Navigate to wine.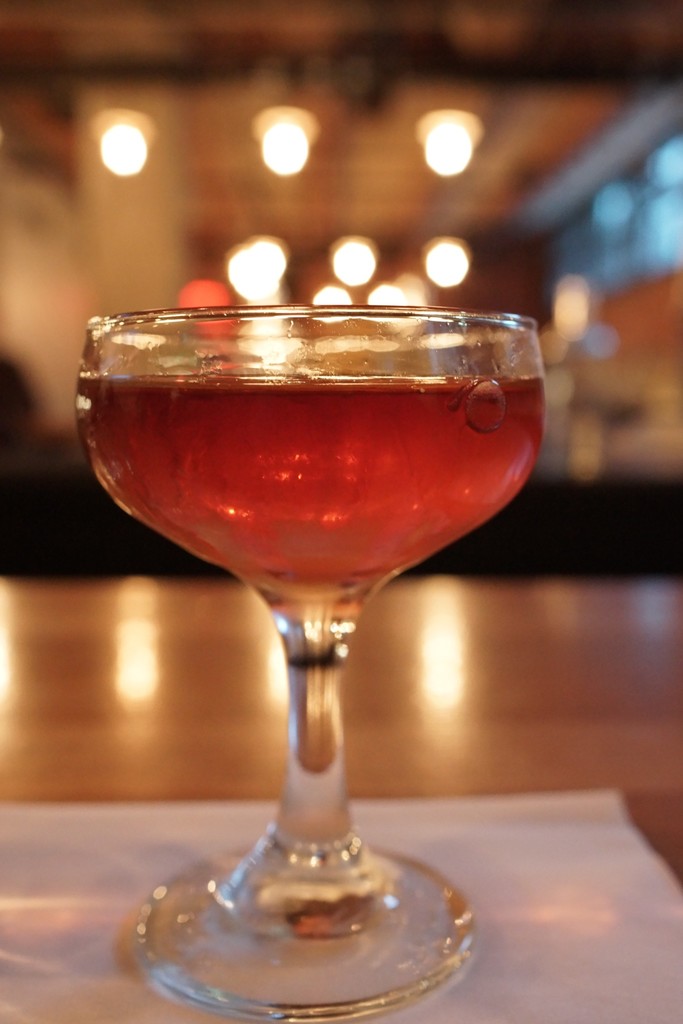
Navigation target: 74,370,545,610.
